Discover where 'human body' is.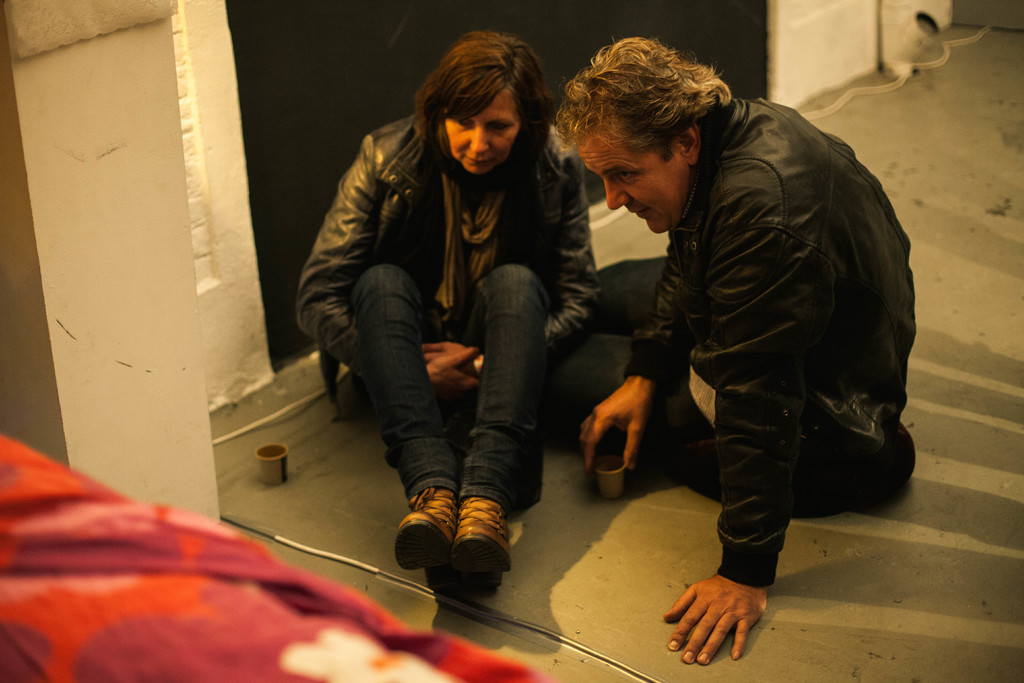
Discovered at {"x1": 329, "y1": 93, "x2": 911, "y2": 668}.
